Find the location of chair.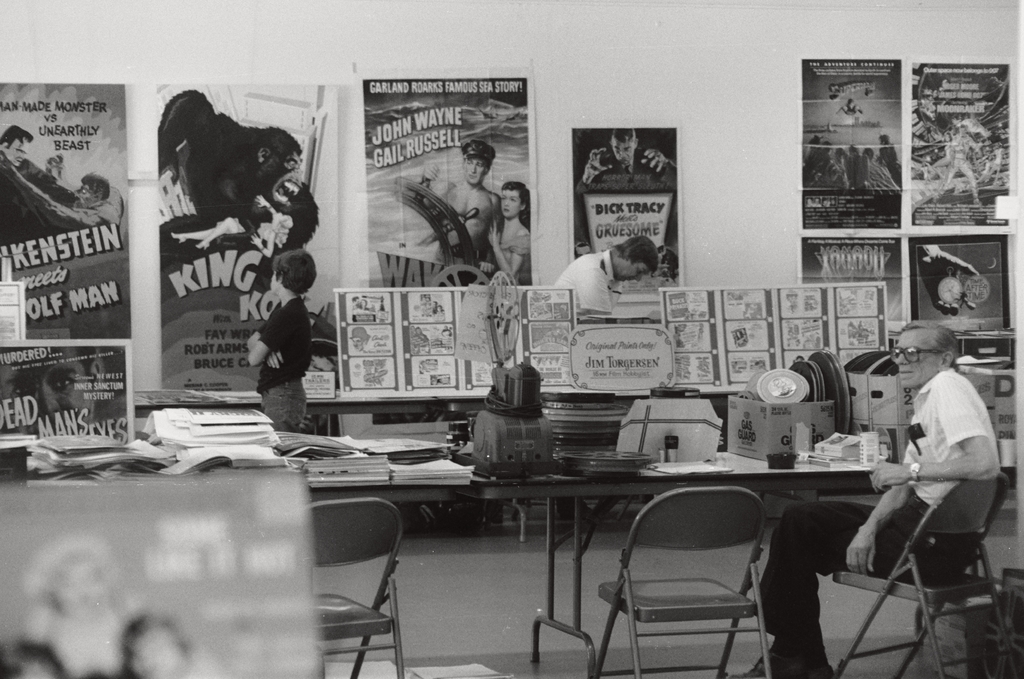
Location: Rect(608, 490, 799, 675).
